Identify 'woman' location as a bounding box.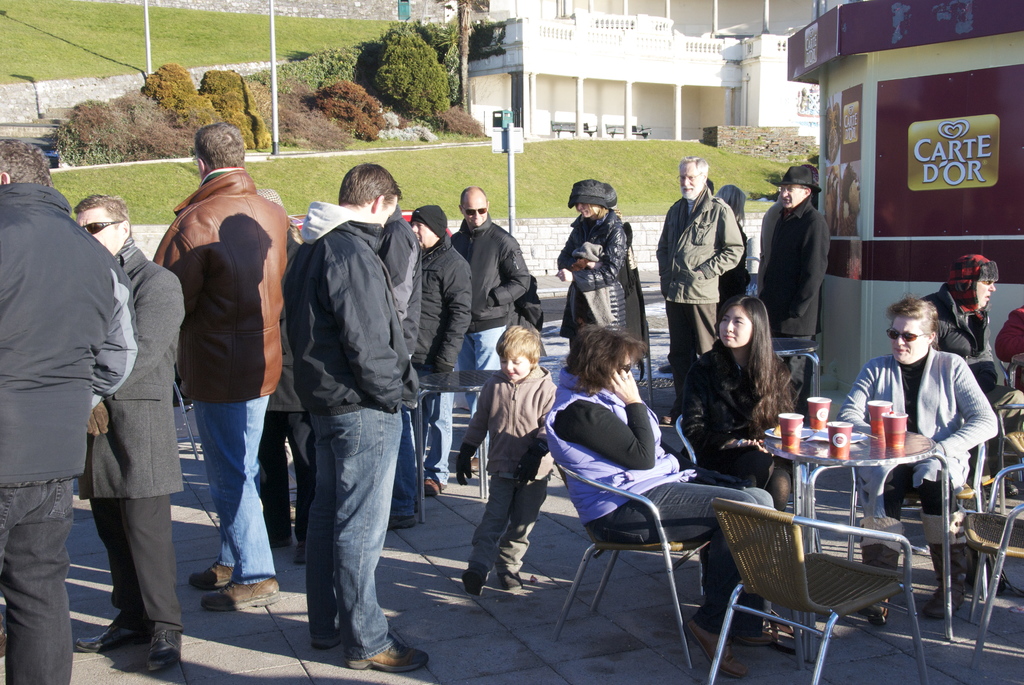
box=[833, 299, 1000, 625].
